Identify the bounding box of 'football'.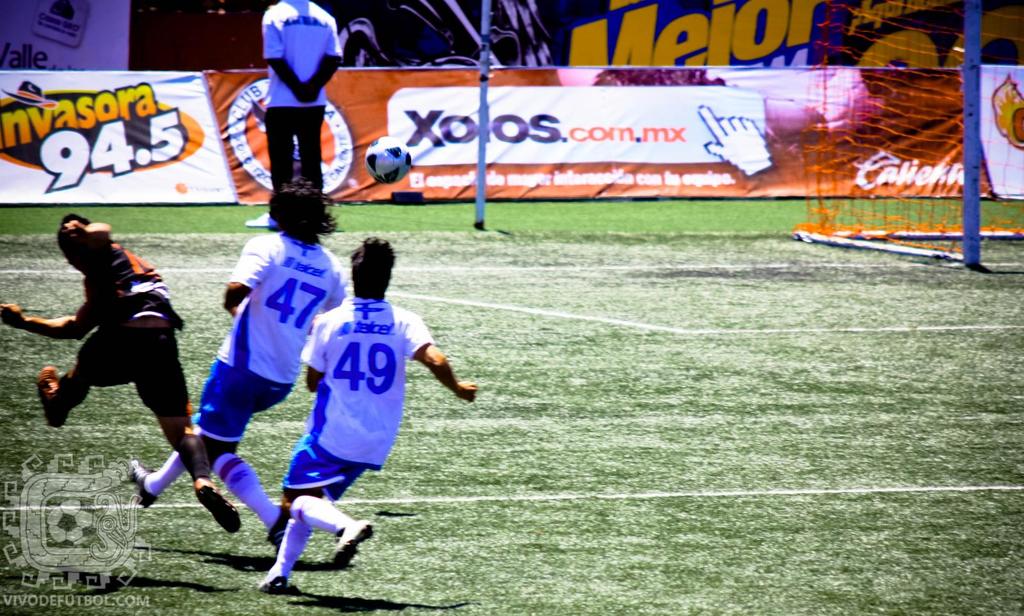
detection(364, 133, 411, 181).
